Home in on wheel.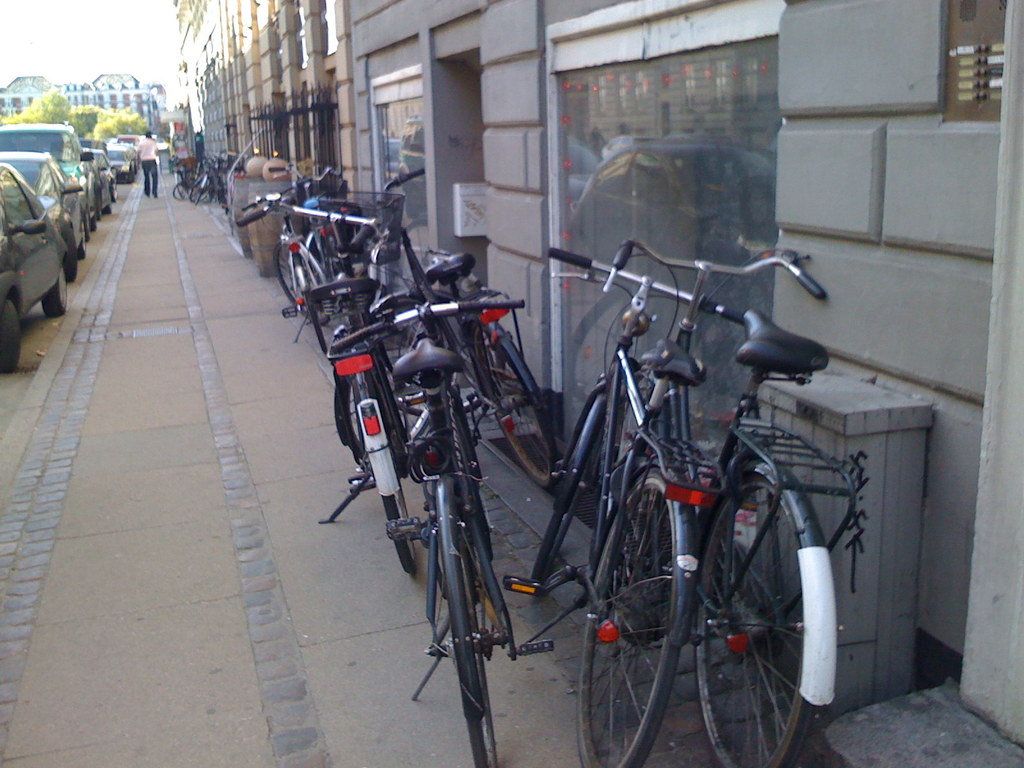
Homed in at 102, 207, 111, 213.
